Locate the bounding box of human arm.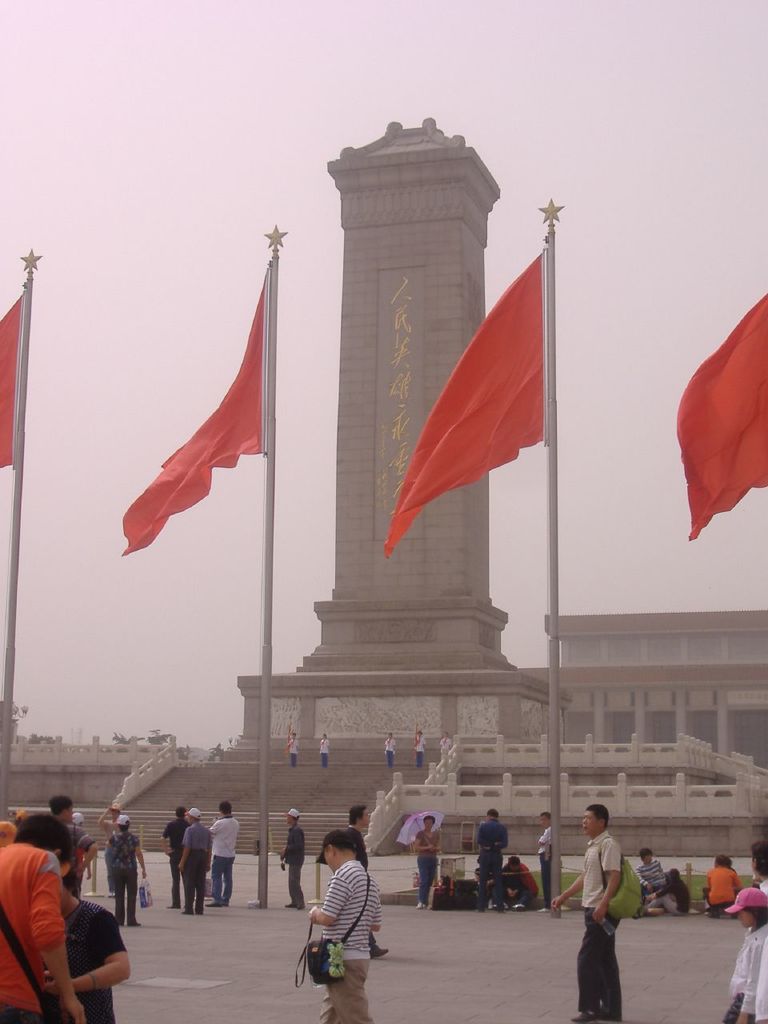
Bounding box: 207, 820, 218, 836.
